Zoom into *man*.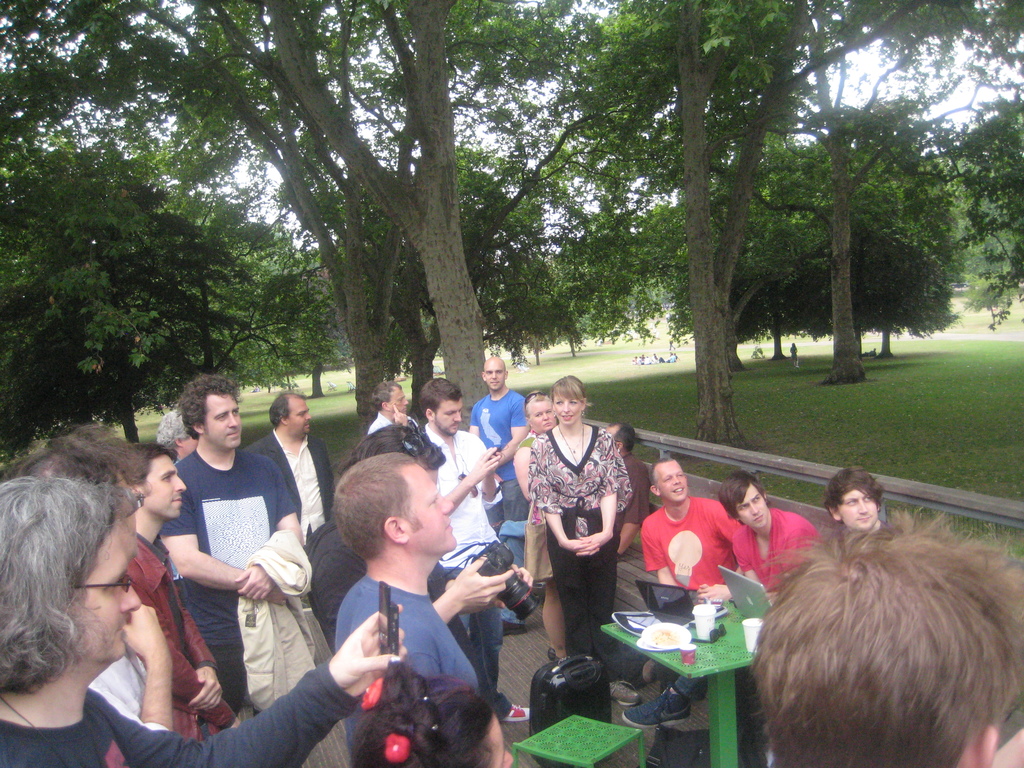
Zoom target: detection(494, 425, 645, 568).
